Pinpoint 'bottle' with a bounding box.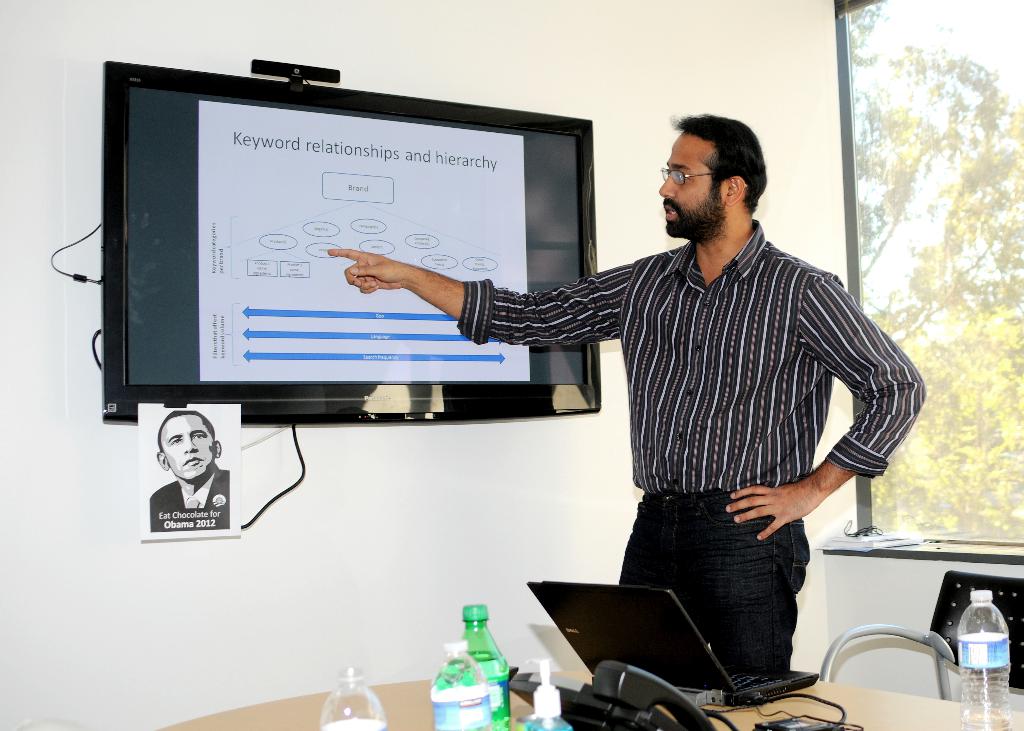
bbox=(424, 639, 490, 730).
